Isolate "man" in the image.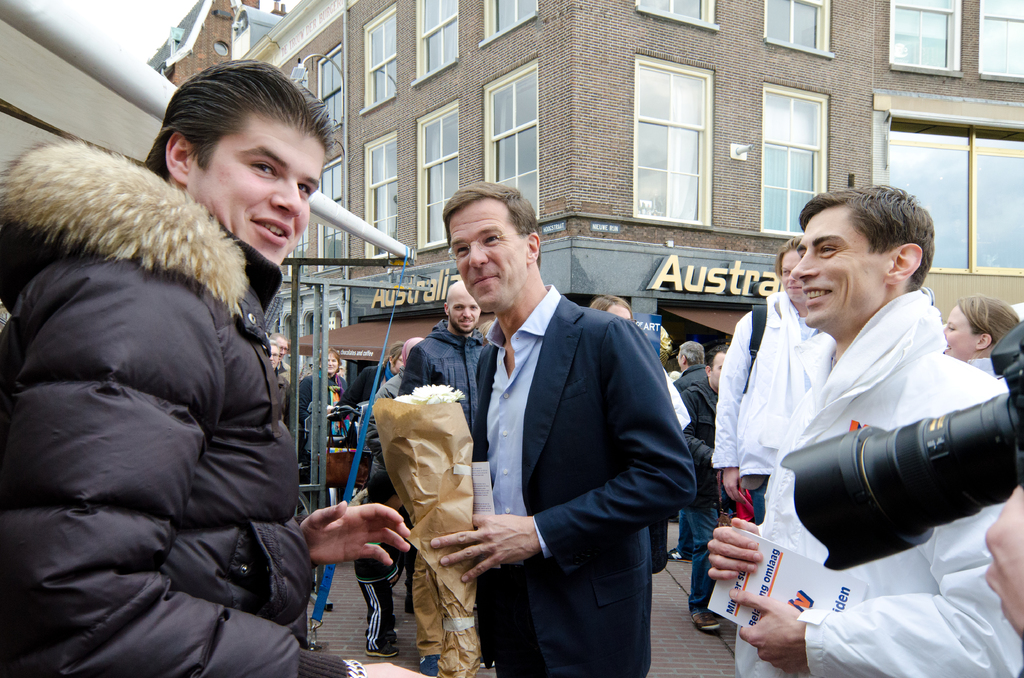
Isolated region: <region>709, 234, 830, 535</region>.
